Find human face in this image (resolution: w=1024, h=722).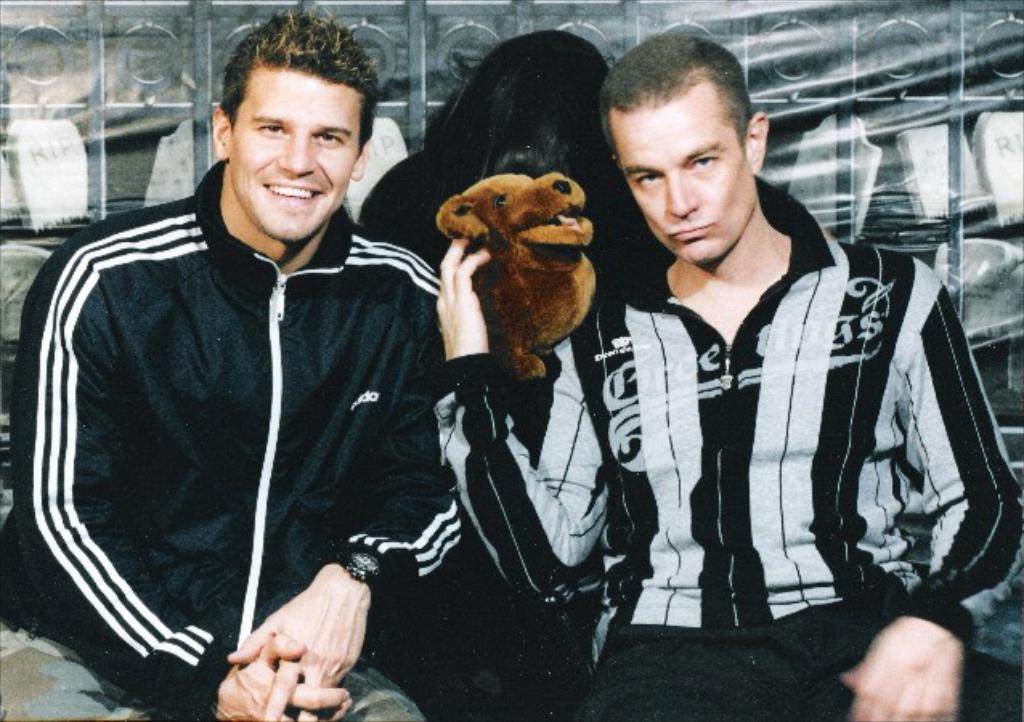
(228, 59, 361, 244).
